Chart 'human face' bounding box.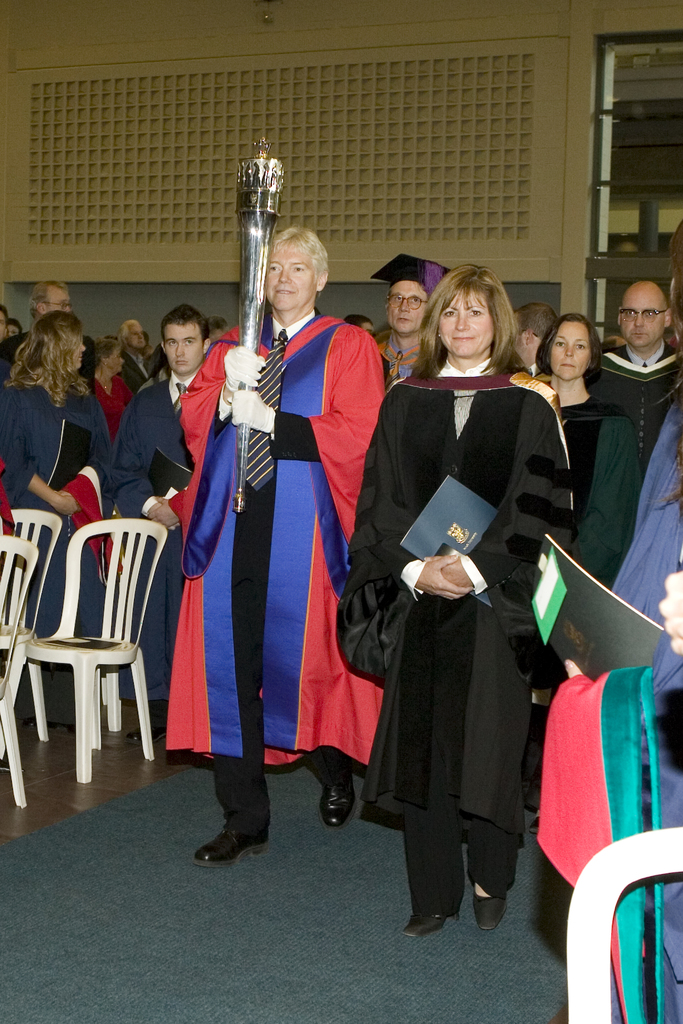
Charted: <region>614, 284, 667, 354</region>.
